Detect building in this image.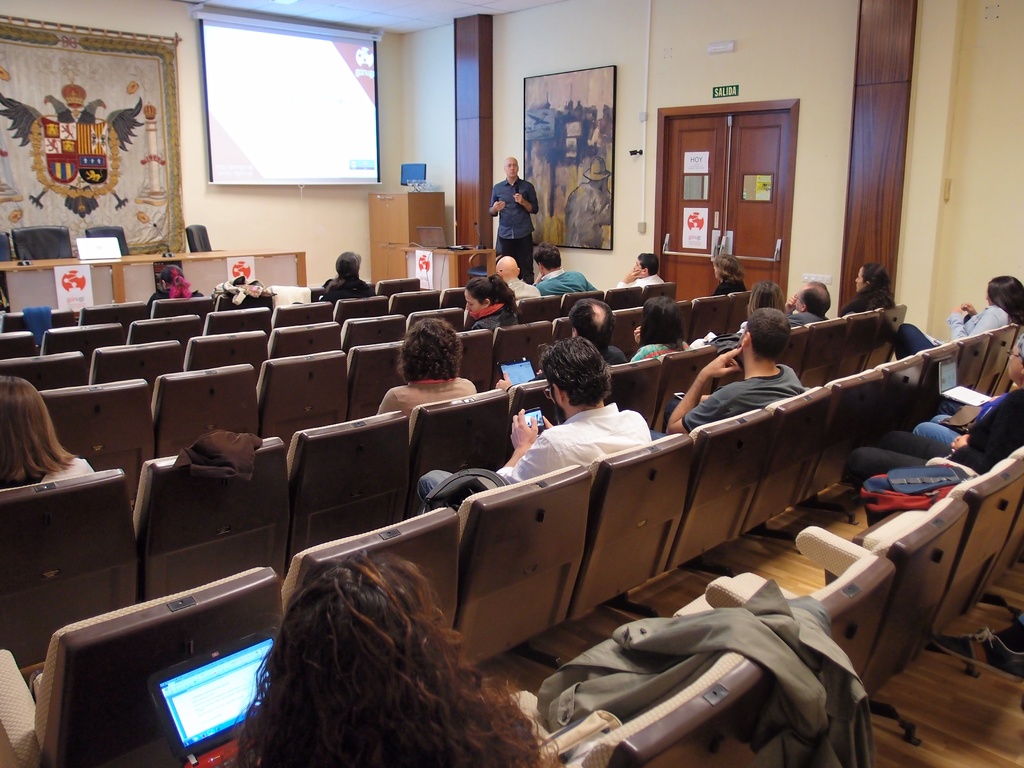
Detection: box(0, 0, 1023, 767).
